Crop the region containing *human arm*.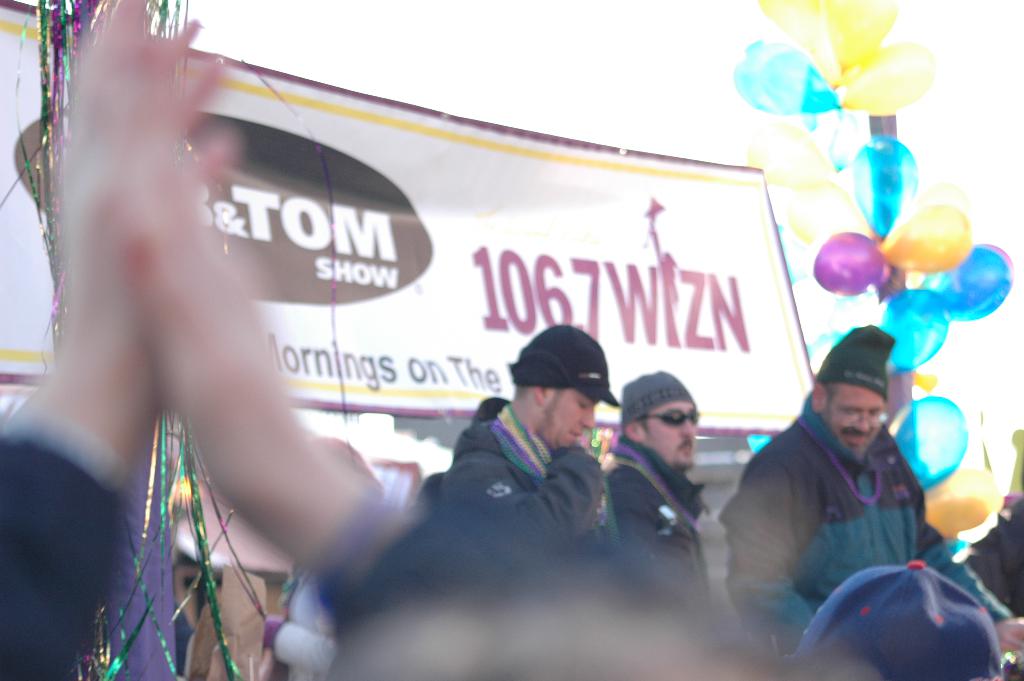
Crop region: bbox=[708, 445, 818, 602].
